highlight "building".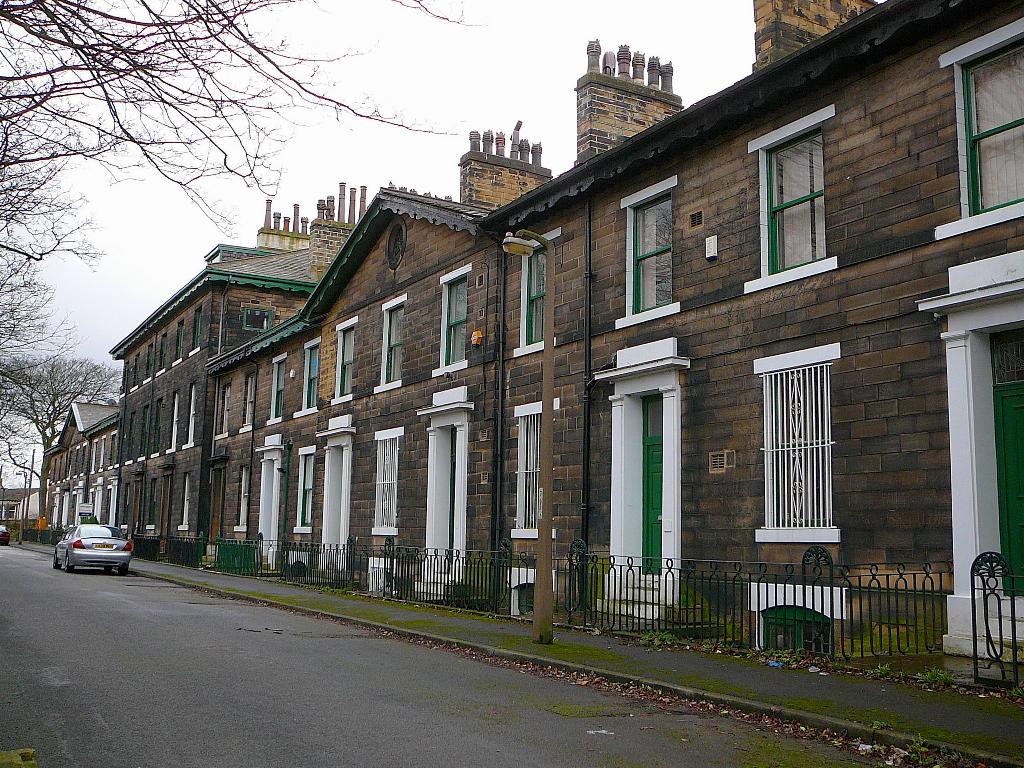
Highlighted region: rect(43, 1, 1020, 694).
